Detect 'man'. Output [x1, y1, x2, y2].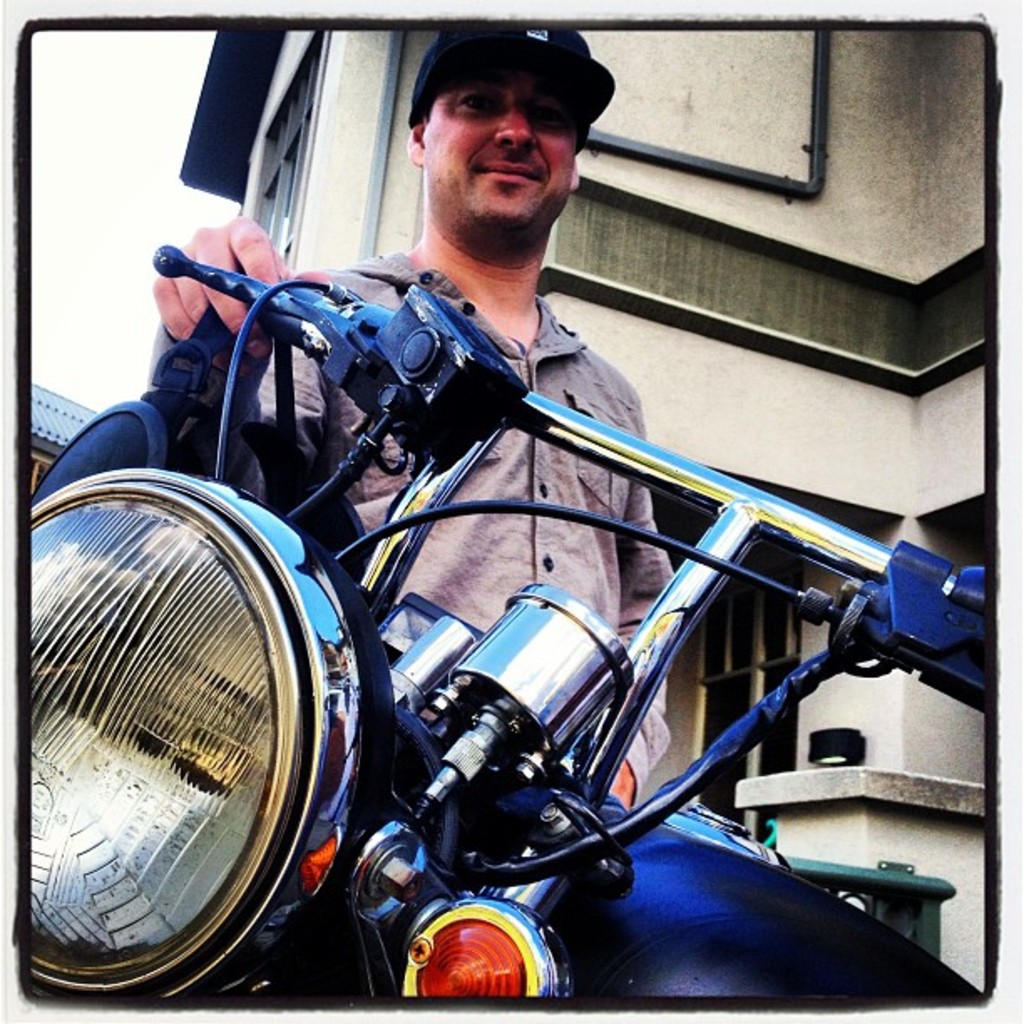
[89, 99, 905, 997].
